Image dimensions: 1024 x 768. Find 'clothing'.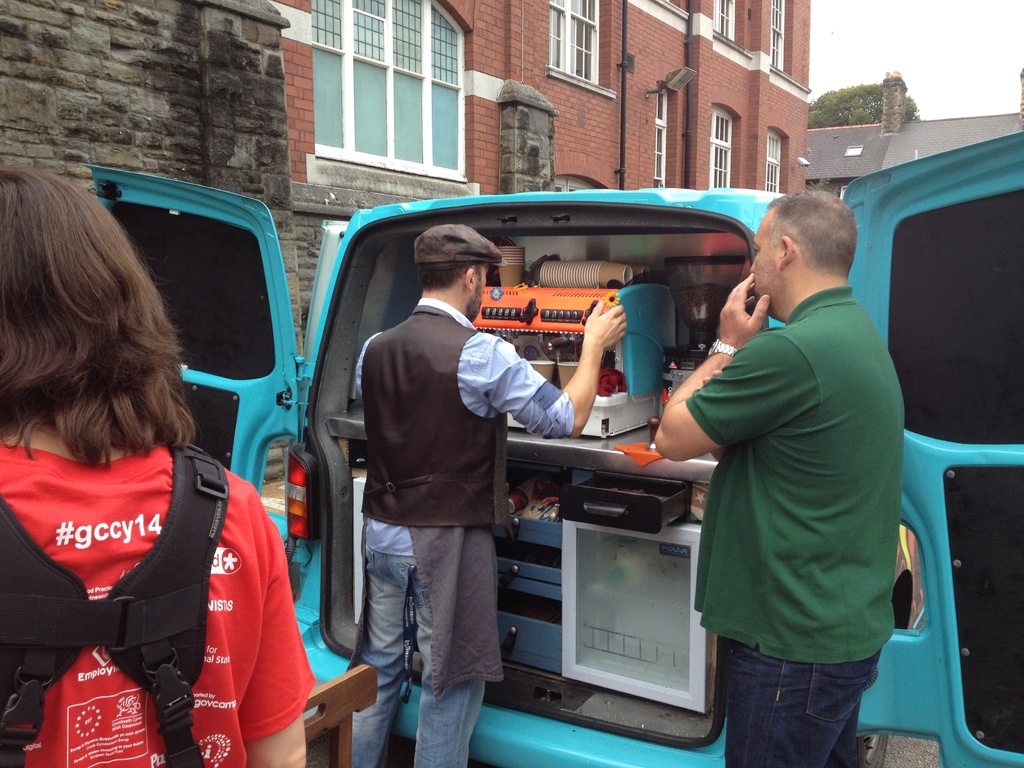
bbox=(346, 289, 580, 767).
